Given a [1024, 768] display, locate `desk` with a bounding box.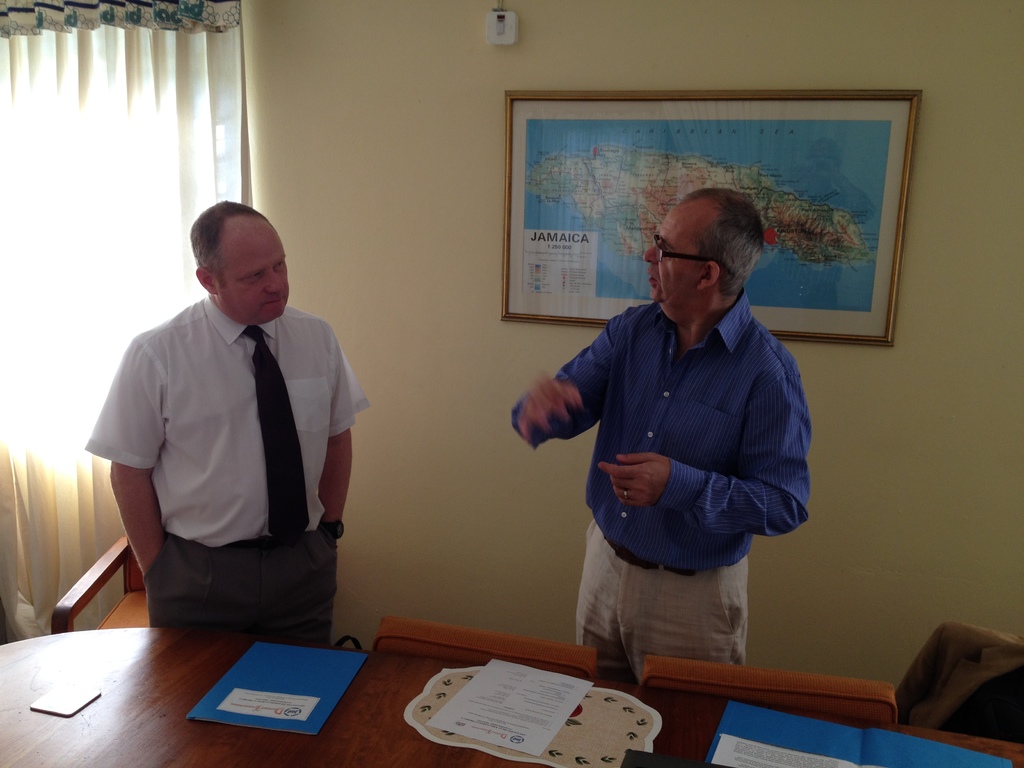
Located: [0,632,1023,767].
